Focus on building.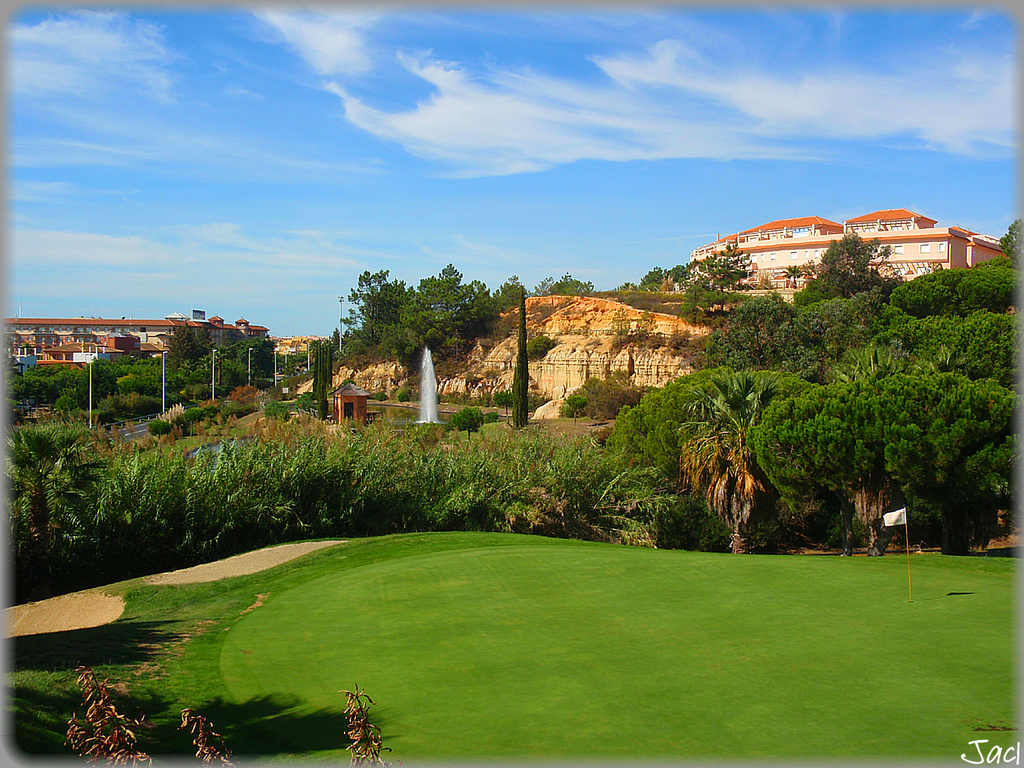
Focused at [333, 379, 370, 422].
